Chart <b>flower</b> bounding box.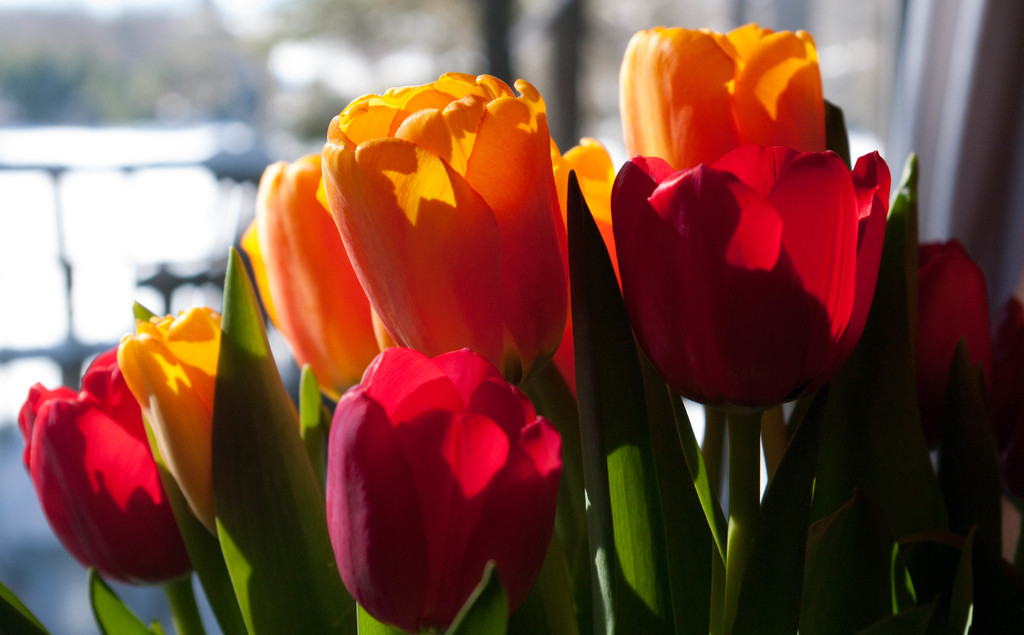
Charted: {"x1": 111, "y1": 299, "x2": 229, "y2": 546}.
